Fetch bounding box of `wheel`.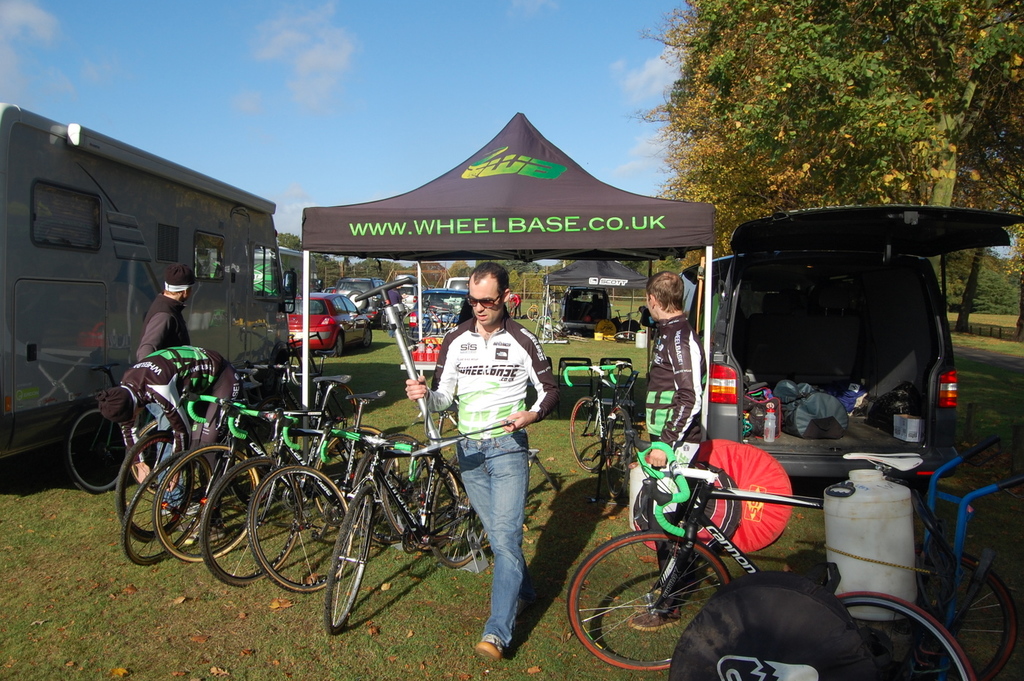
Bbox: bbox=(361, 328, 369, 346).
